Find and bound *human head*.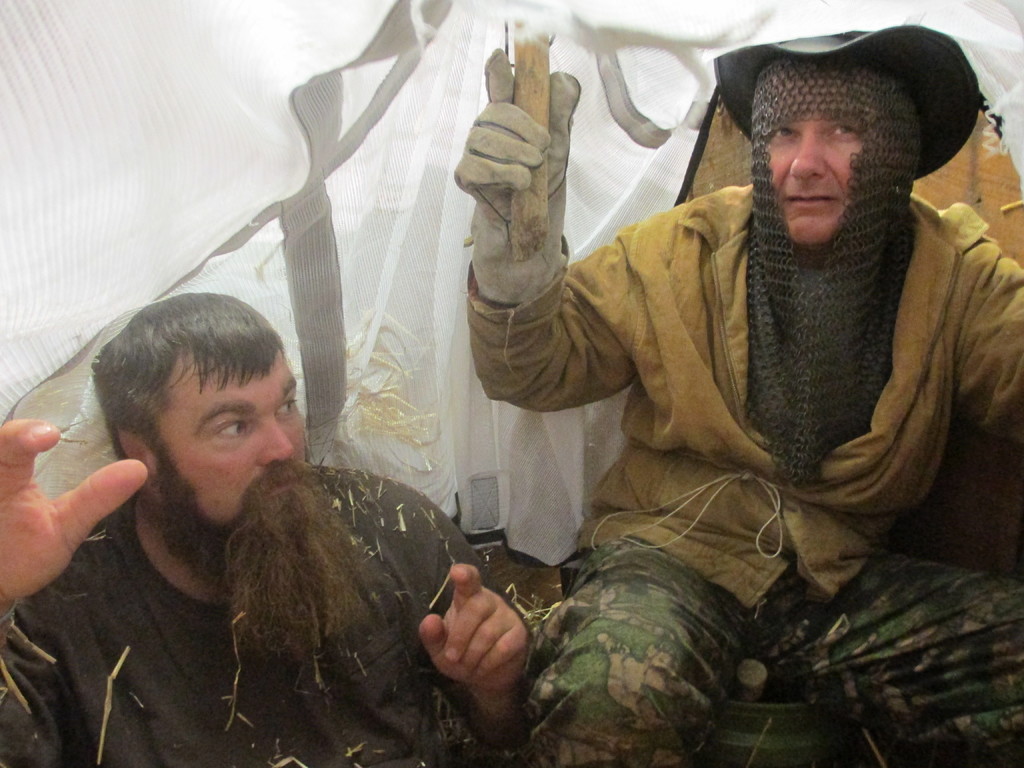
Bound: pyautogui.locateOnScreen(744, 40, 956, 248).
